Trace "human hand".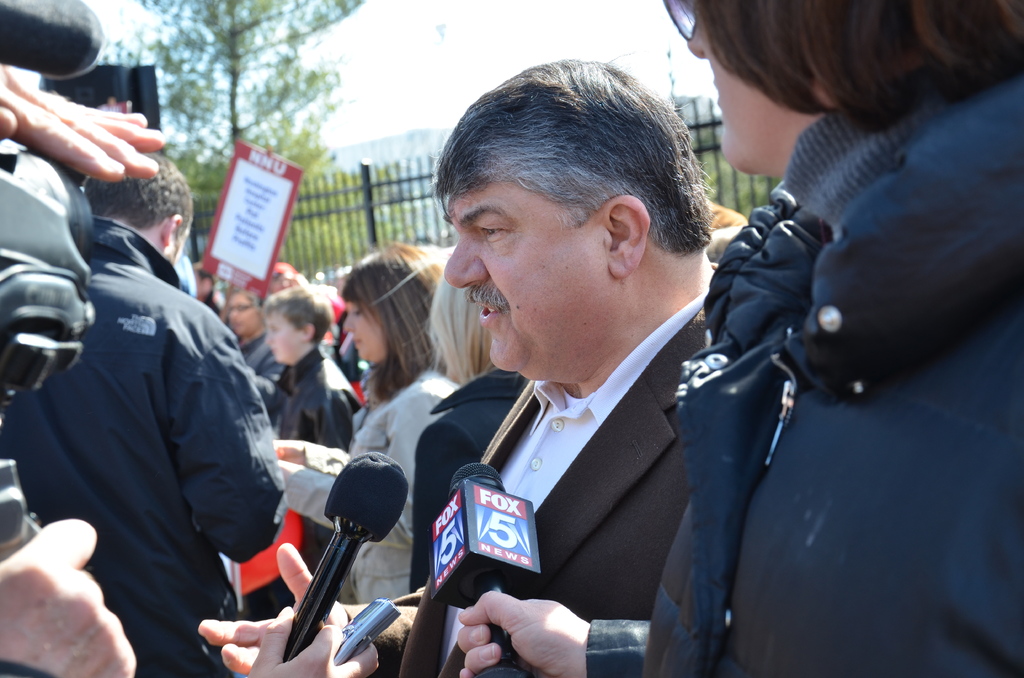
Traced to <bbox>244, 605, 381, 677</bbox>.
